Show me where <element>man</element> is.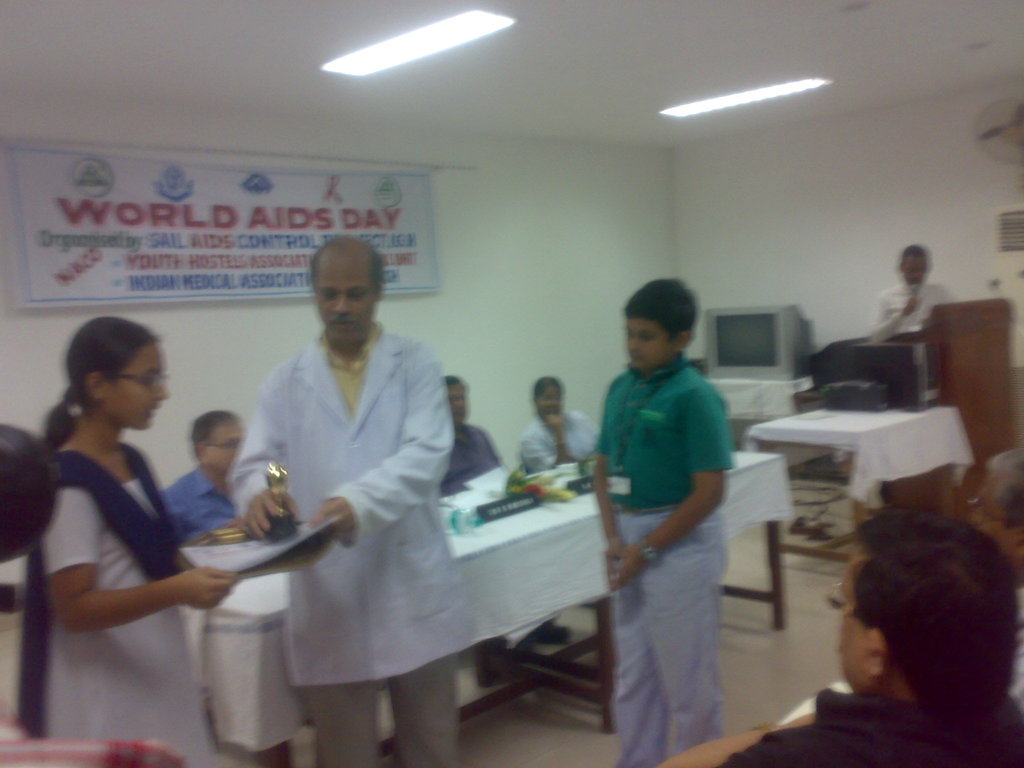
<element>man</element> is at <bbox>161, 405, 243, 544</bbox>.
